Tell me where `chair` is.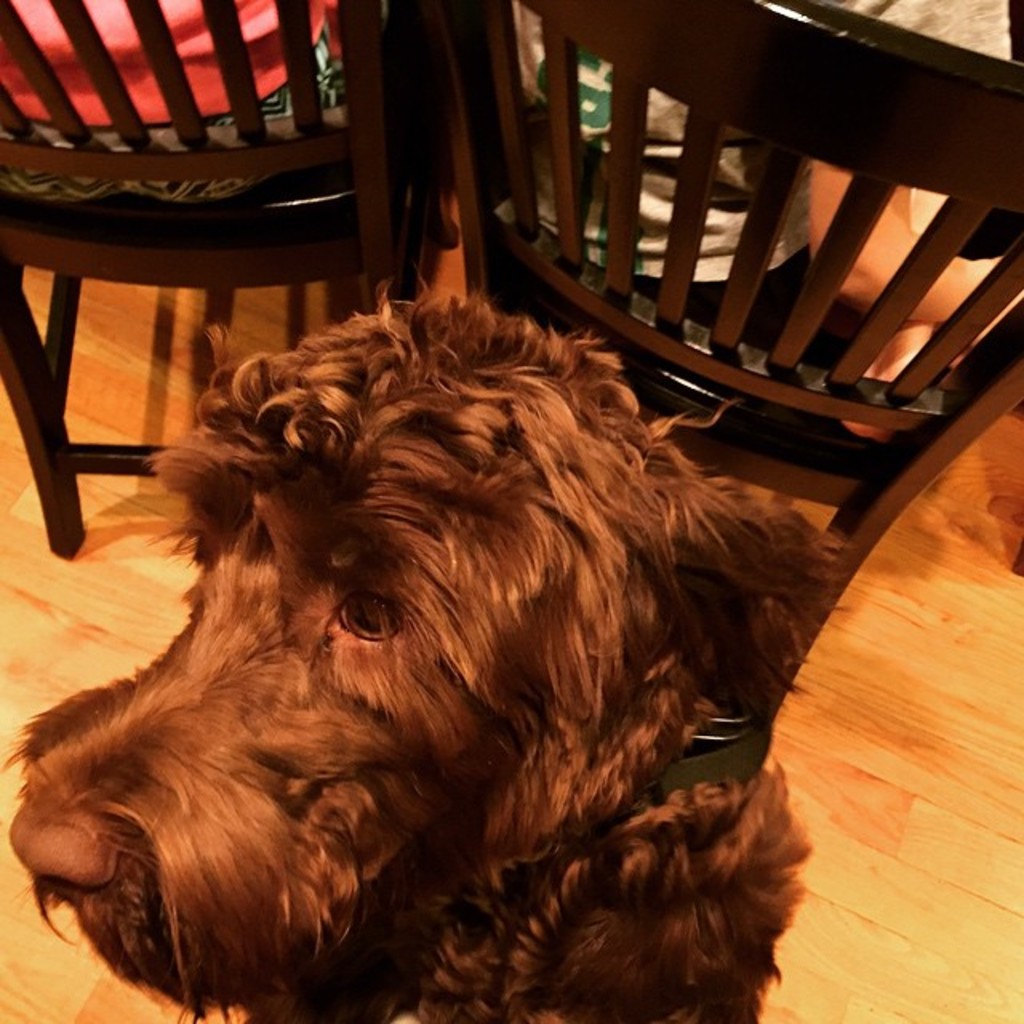
`chair` is at crop(427, 0, 1022, 747).
